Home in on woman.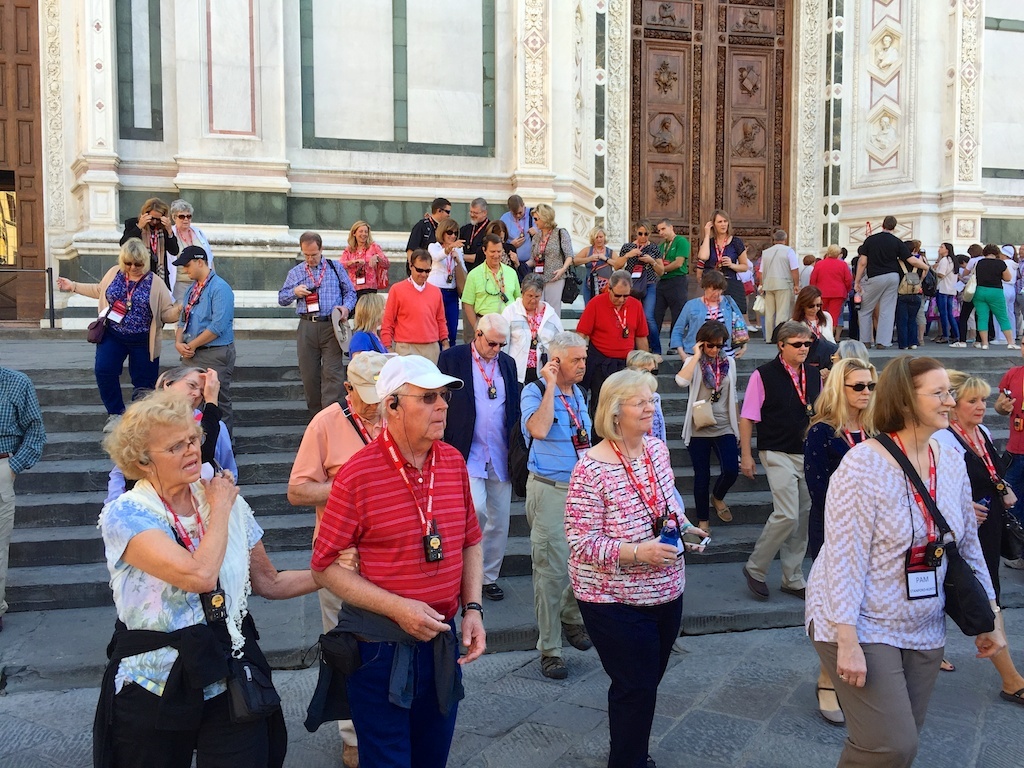
Homed in at detection(495, 273, 568, 390).
